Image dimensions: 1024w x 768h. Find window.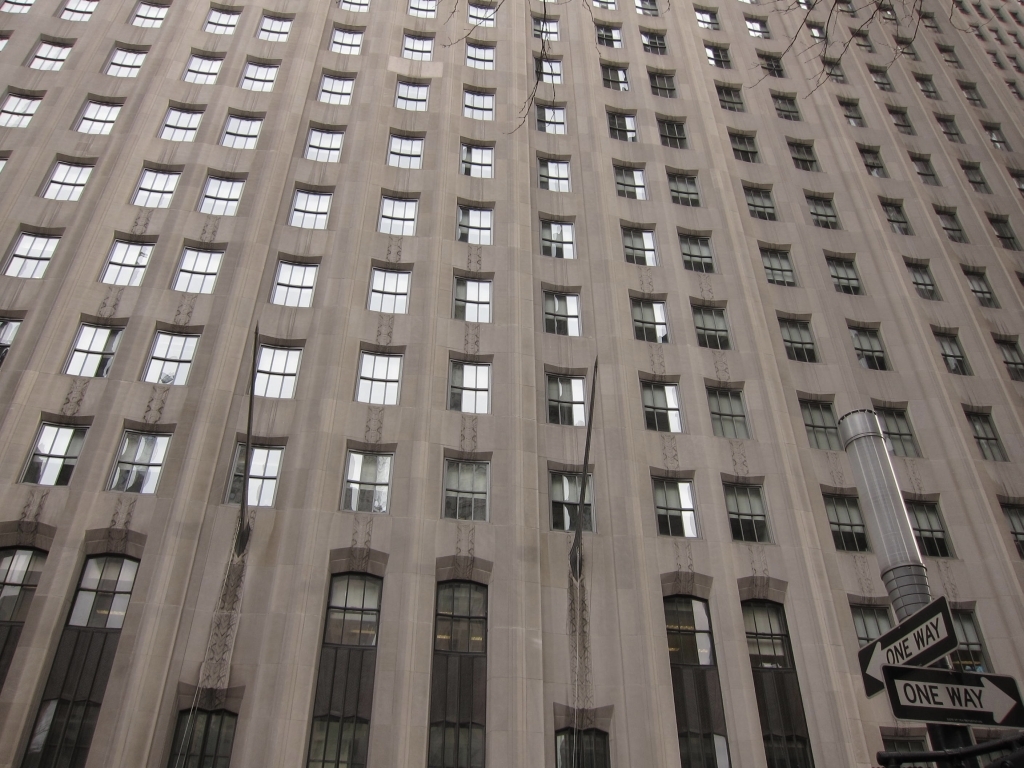
(left=534, top=159, right=567, bottom=190).
